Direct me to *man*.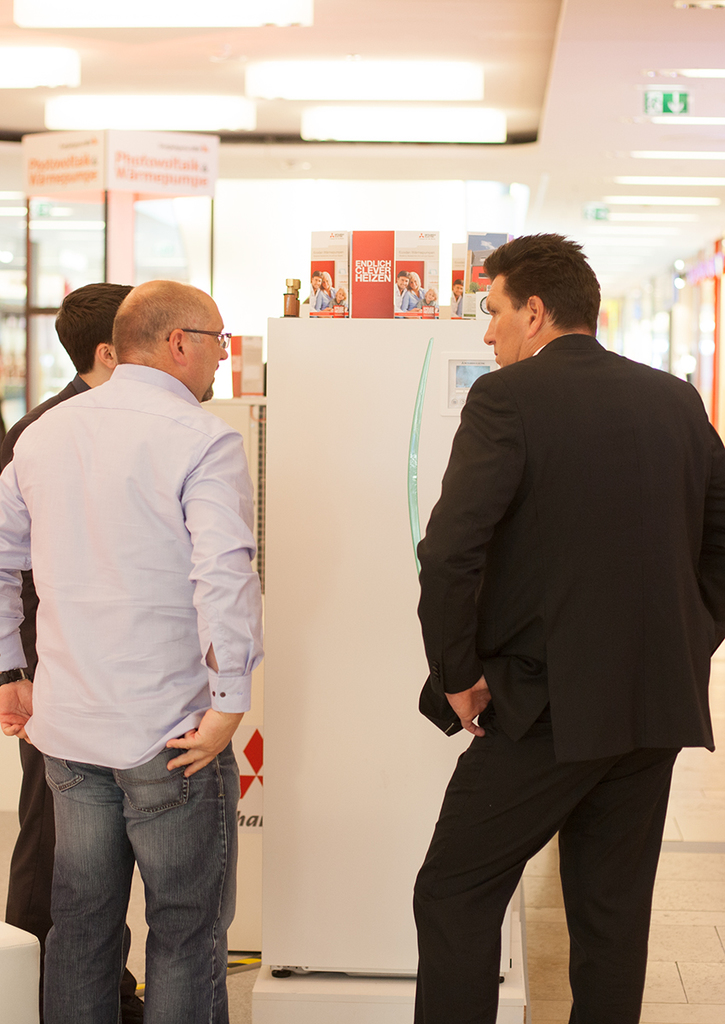
Direction: x1=0 y1=282 x2=130 y2=953.
